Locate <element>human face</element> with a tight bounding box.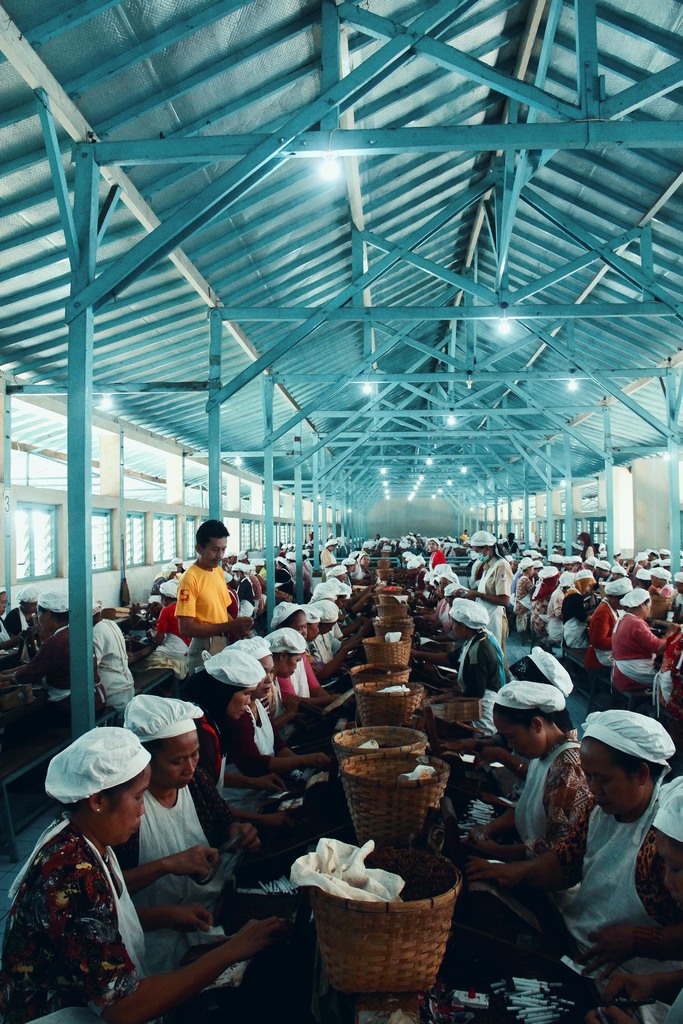
x1=638, y1=827, x2=679, y2=915.
